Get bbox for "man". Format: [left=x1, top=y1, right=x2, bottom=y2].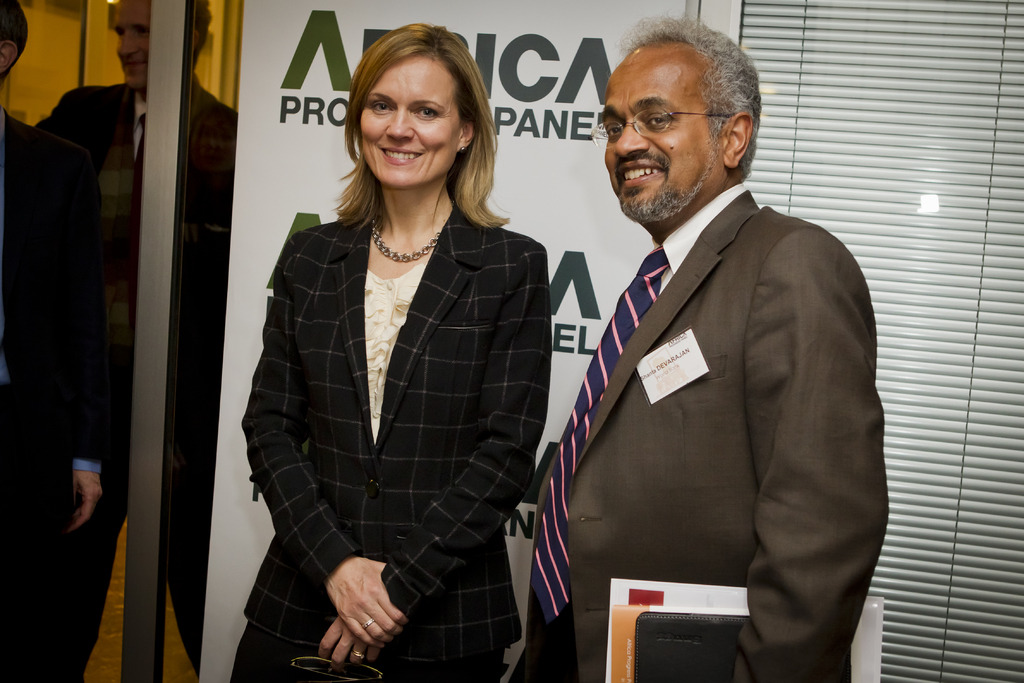
[left=0, top=0, right=104, bottom=682].
